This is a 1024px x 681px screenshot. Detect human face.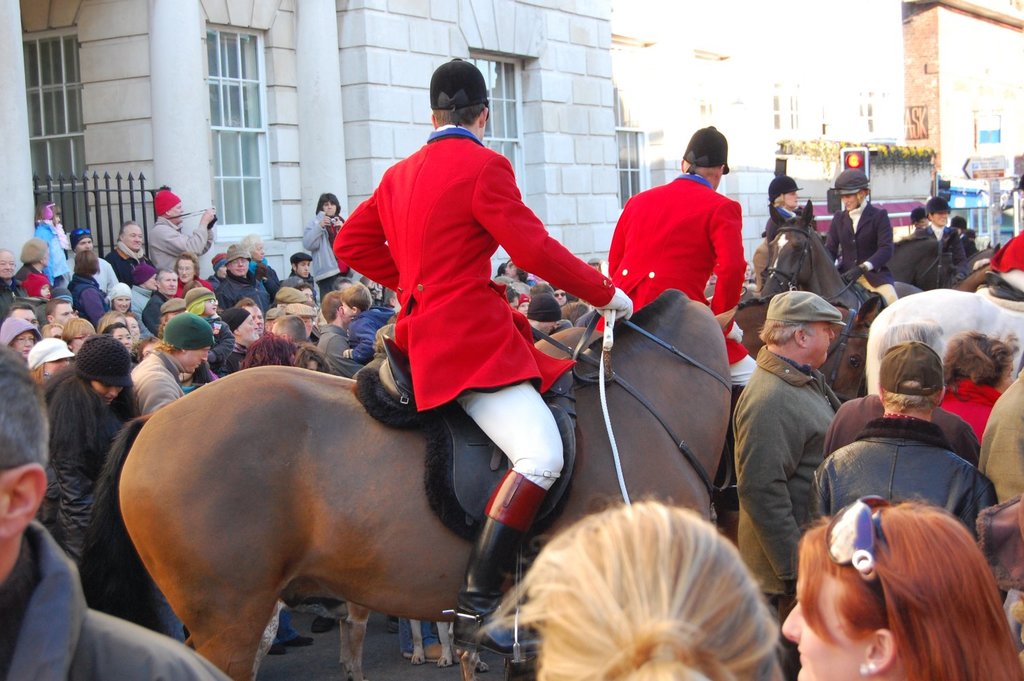
select_region(11, 330, 33, 351).
